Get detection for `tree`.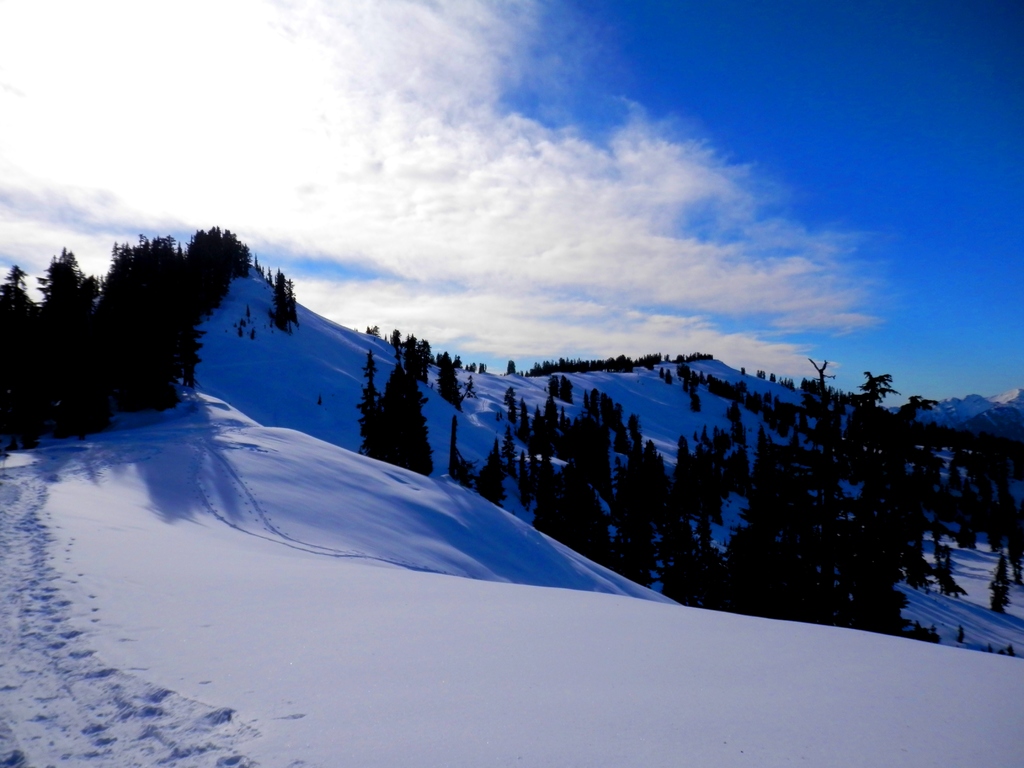
Detection: <region>680, 438, 689, 492</region>.
